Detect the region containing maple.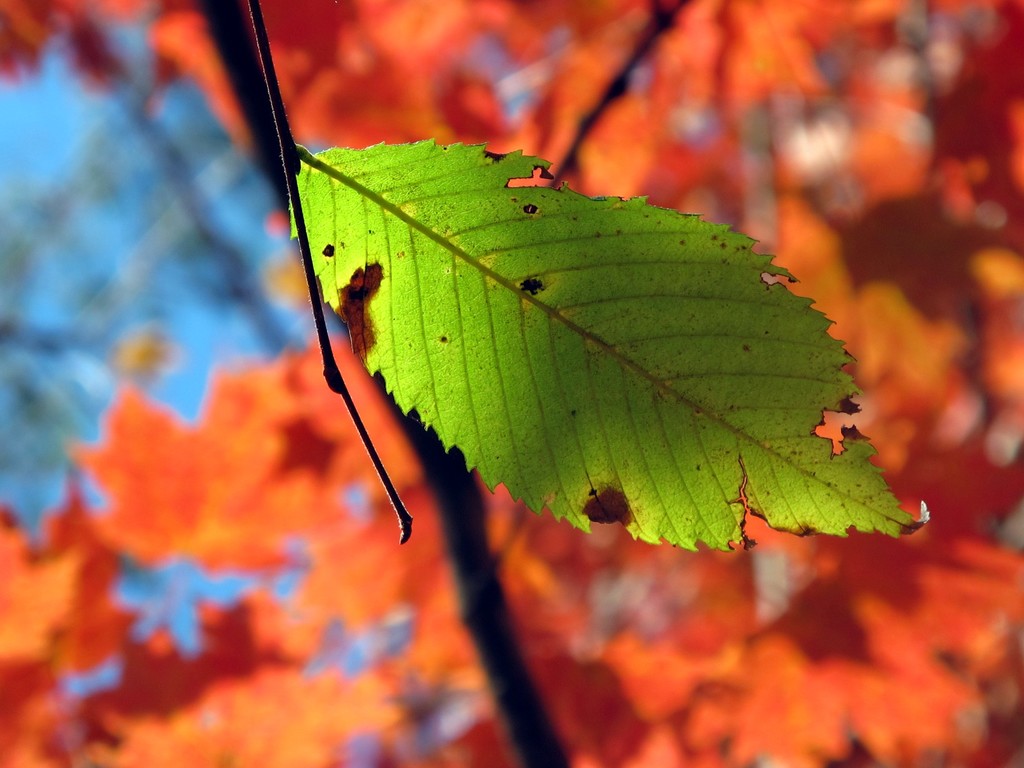
0,471,143,697.
